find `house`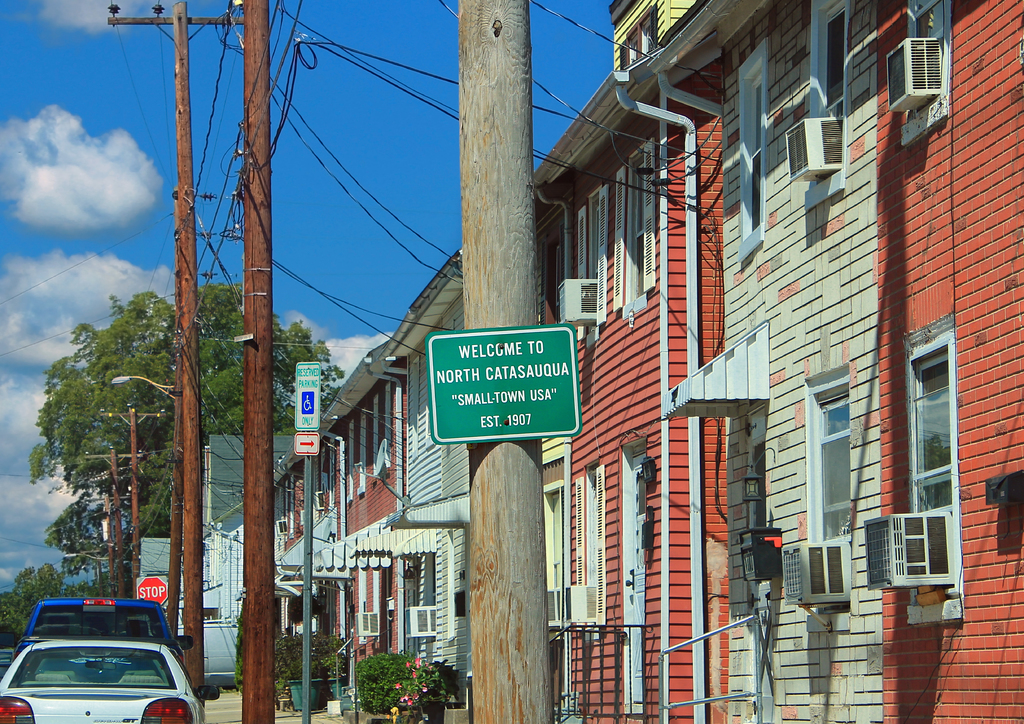
(534, 68, 726, 723)
